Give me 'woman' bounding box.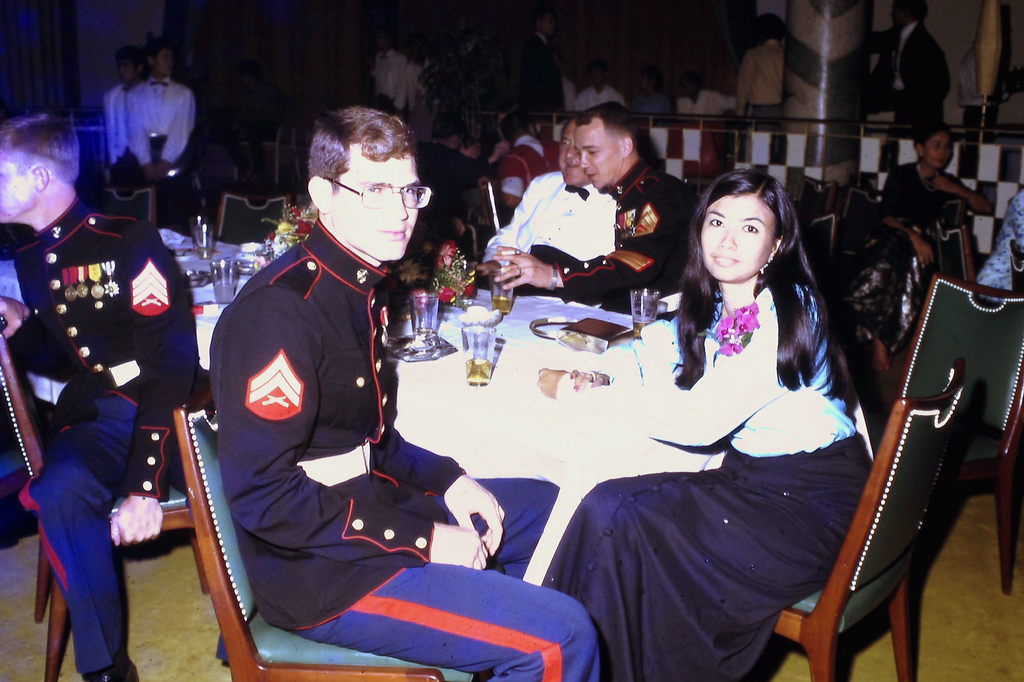
{"x1": 580, "y1": 168, "x2": 884, "y2": 668}.
